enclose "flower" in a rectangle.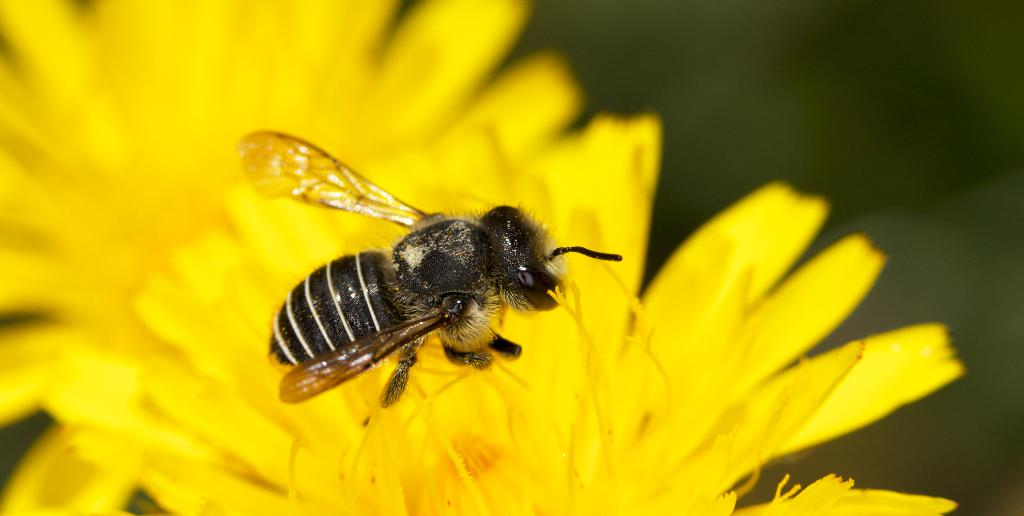
0,0,584,515.
